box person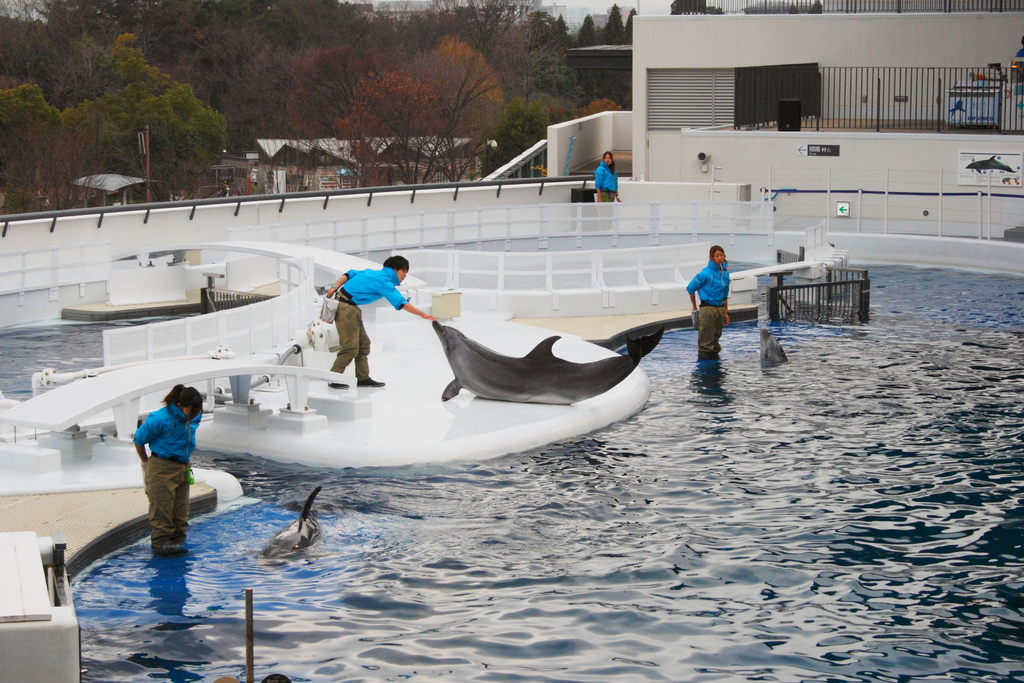
left=319, top=251, right=437, bottom=385
